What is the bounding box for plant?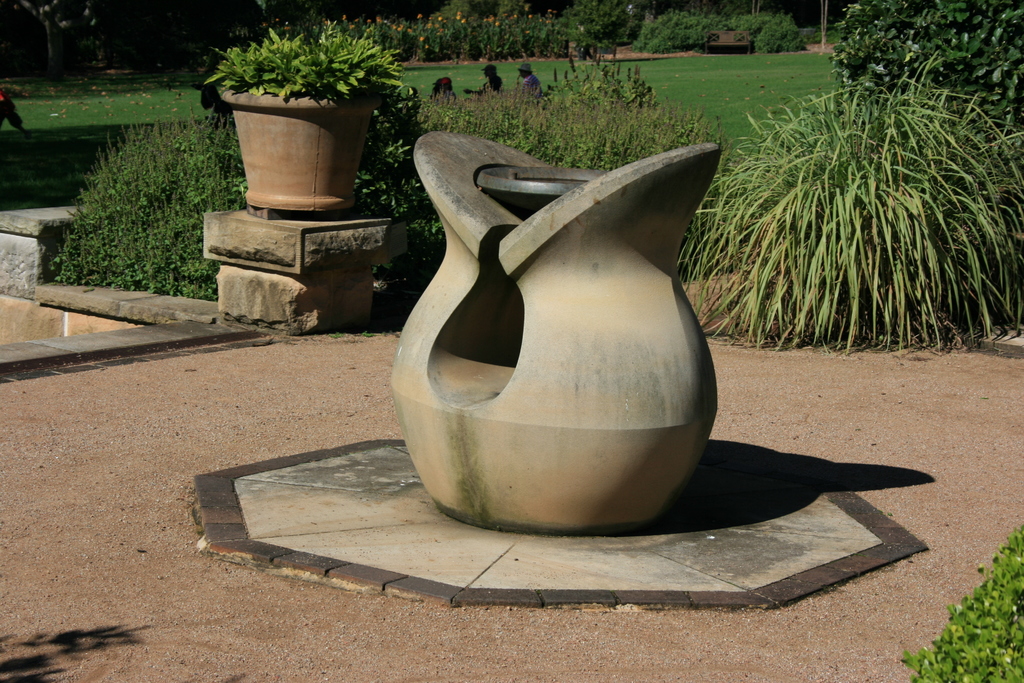
<region>201, 19, 404, 114</region>.
